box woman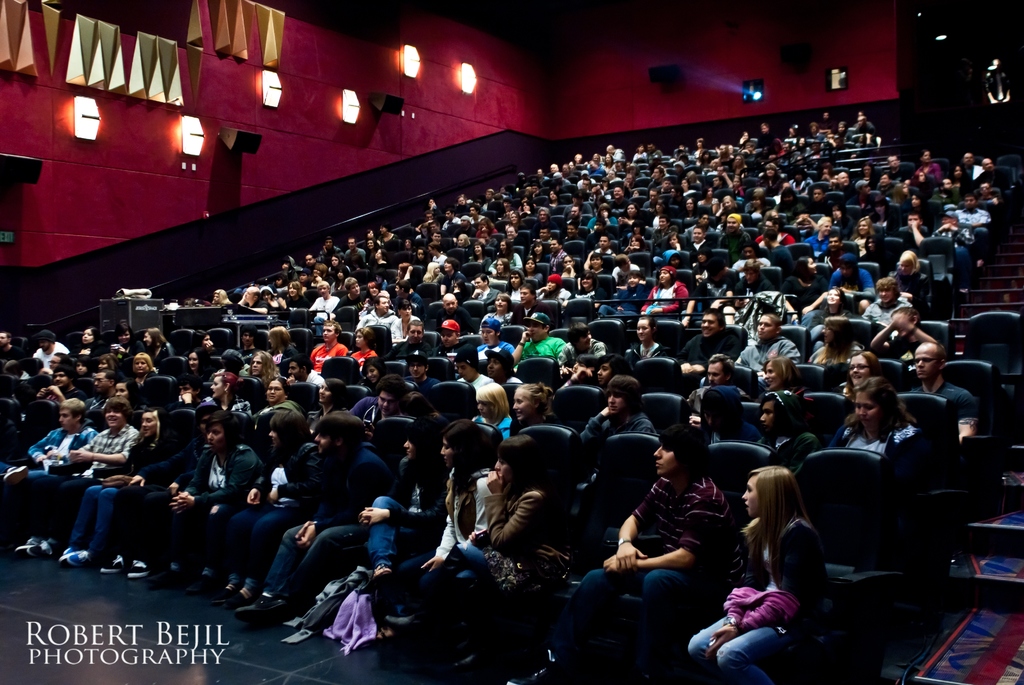
box=[520, 201, 532, 214]
